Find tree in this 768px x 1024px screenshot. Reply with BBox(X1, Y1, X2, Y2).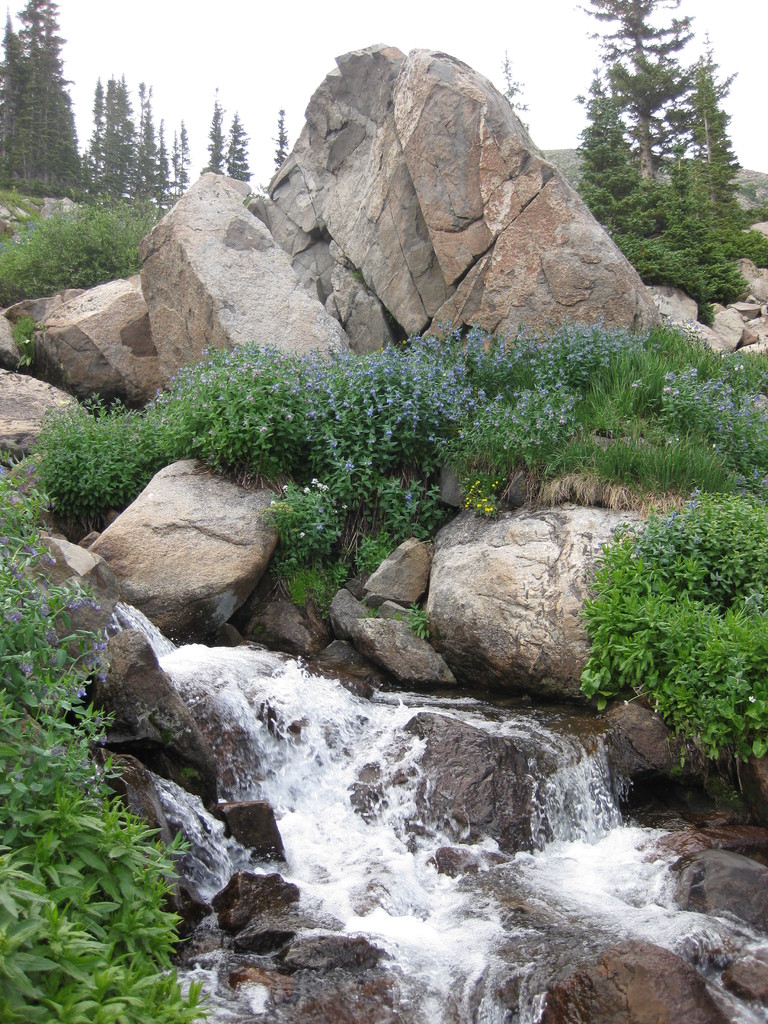
BBox(227, 109, 252, 183).
